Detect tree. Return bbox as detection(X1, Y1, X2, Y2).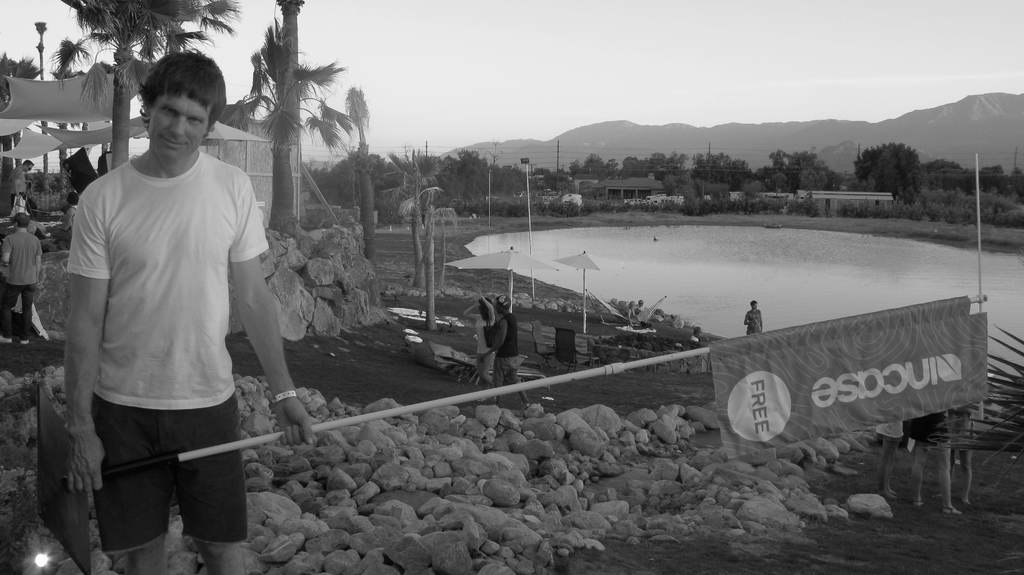
detection(391, 152, 440, 291).
